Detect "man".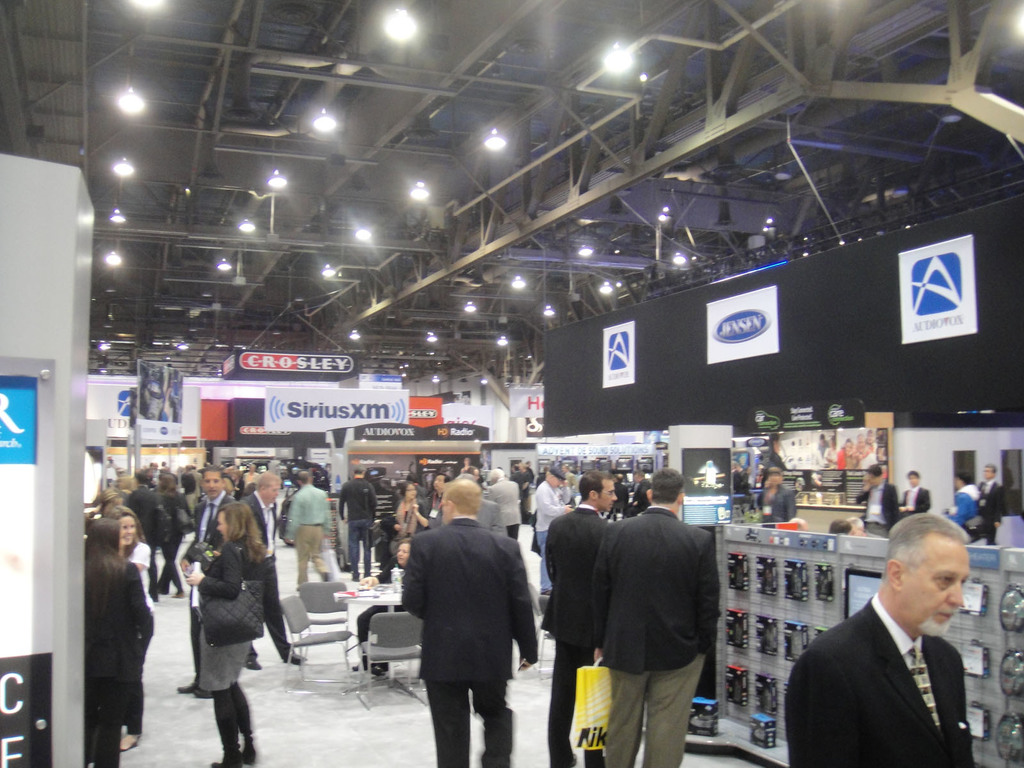
Detected at <region>629, 468, 652, 510</region>.
